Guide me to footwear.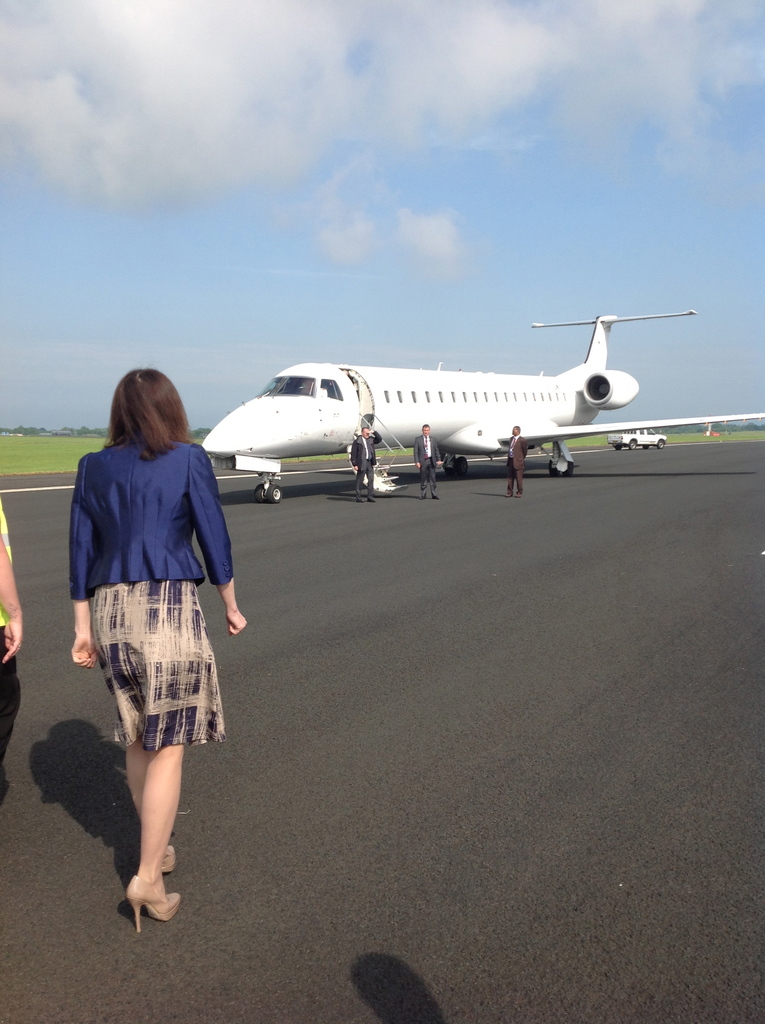
Guidance: [365, 494, 377, 505].
